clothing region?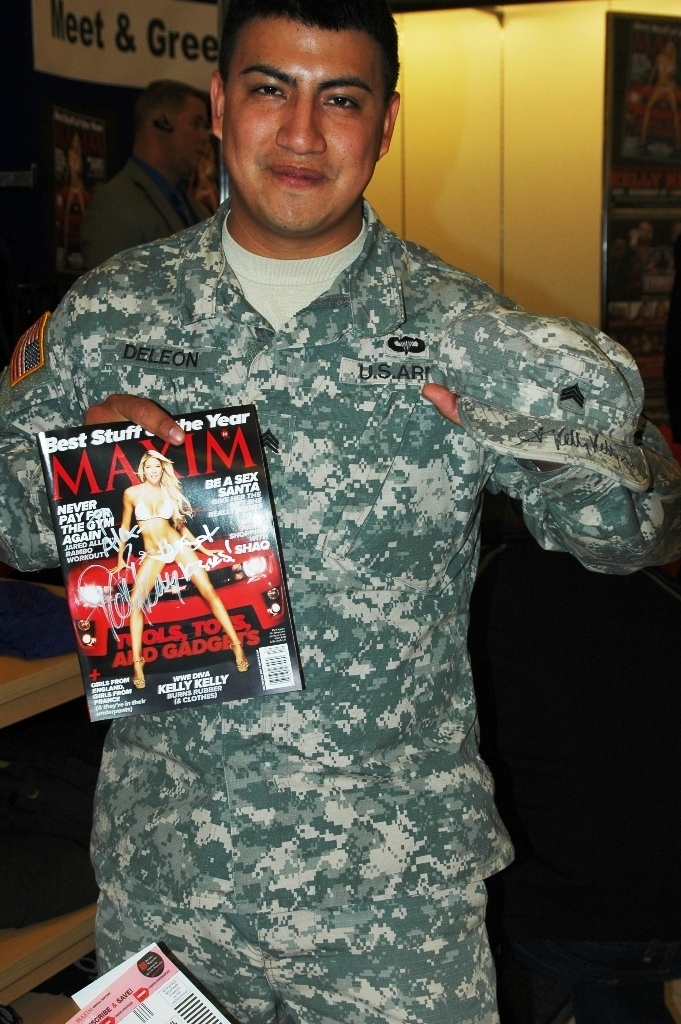
{"x1": 0, "y1": 196, "x2": 680, "y2": 1021}
